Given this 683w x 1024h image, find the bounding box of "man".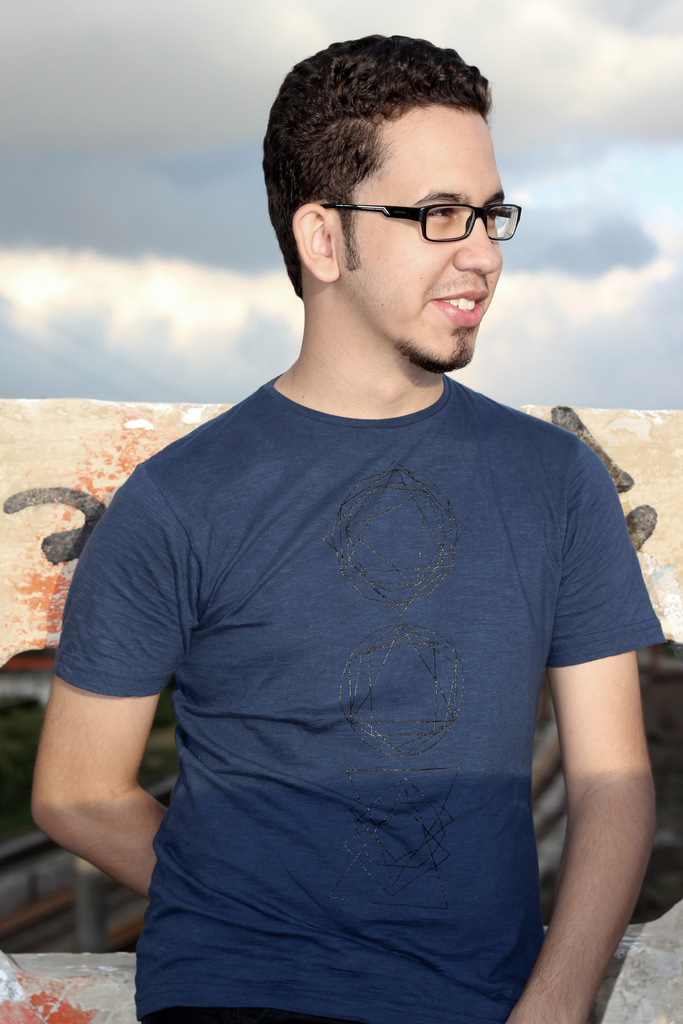
31:40:666:991.
